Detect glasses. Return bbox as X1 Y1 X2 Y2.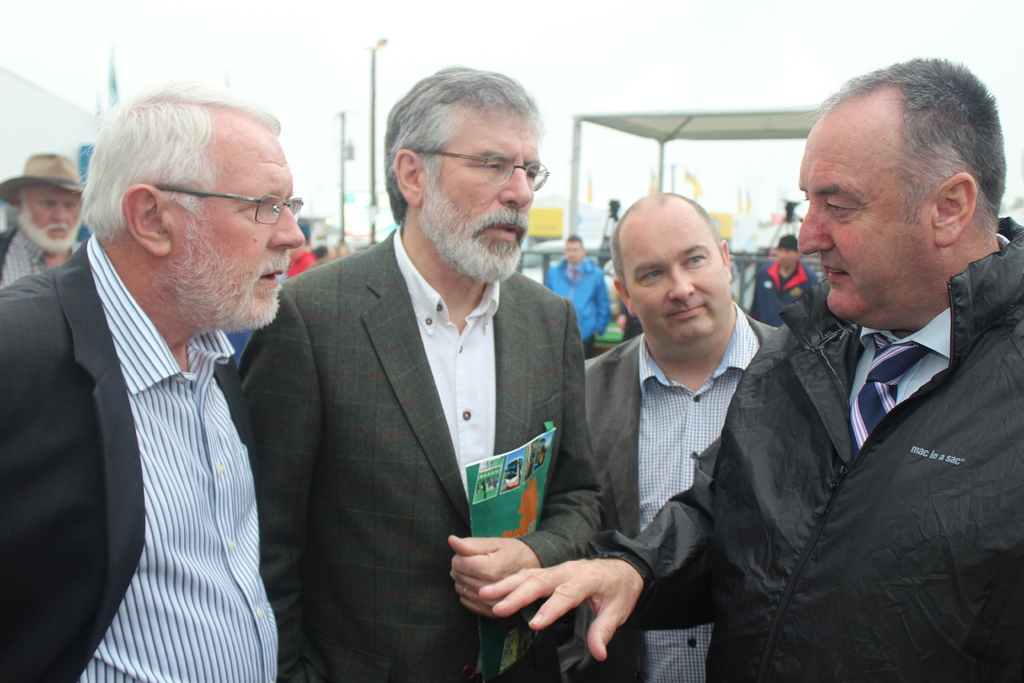
404 145 562 185.
